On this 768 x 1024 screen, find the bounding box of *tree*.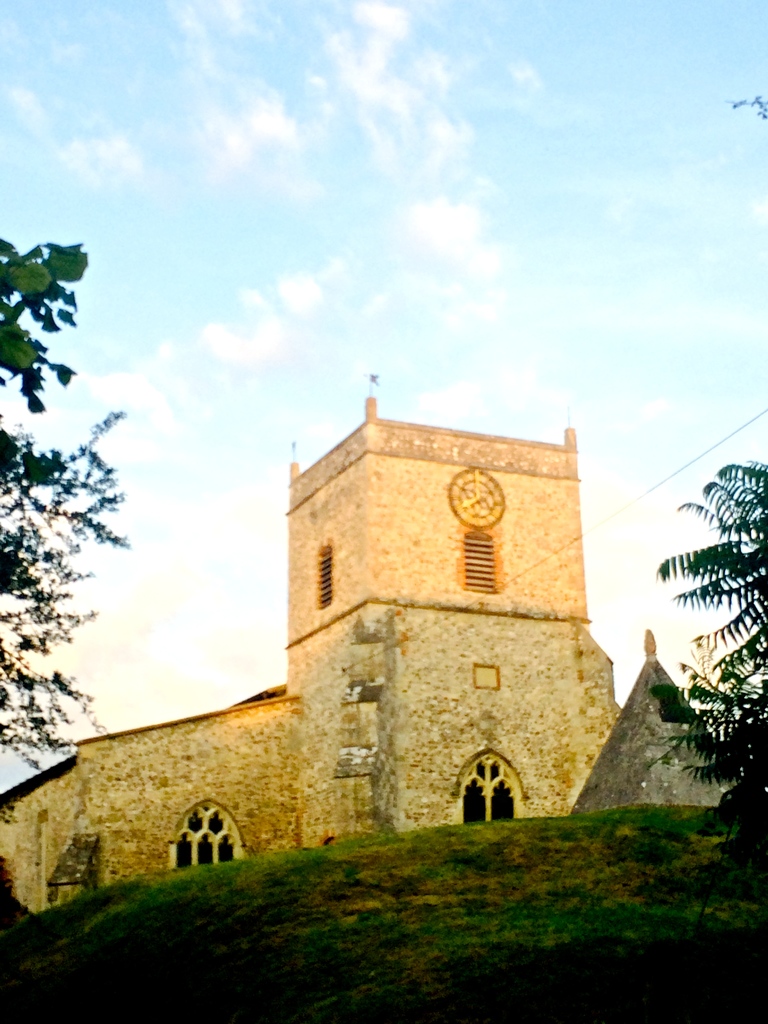
Bounding box: l=0, t=406, r=175, b=777.
